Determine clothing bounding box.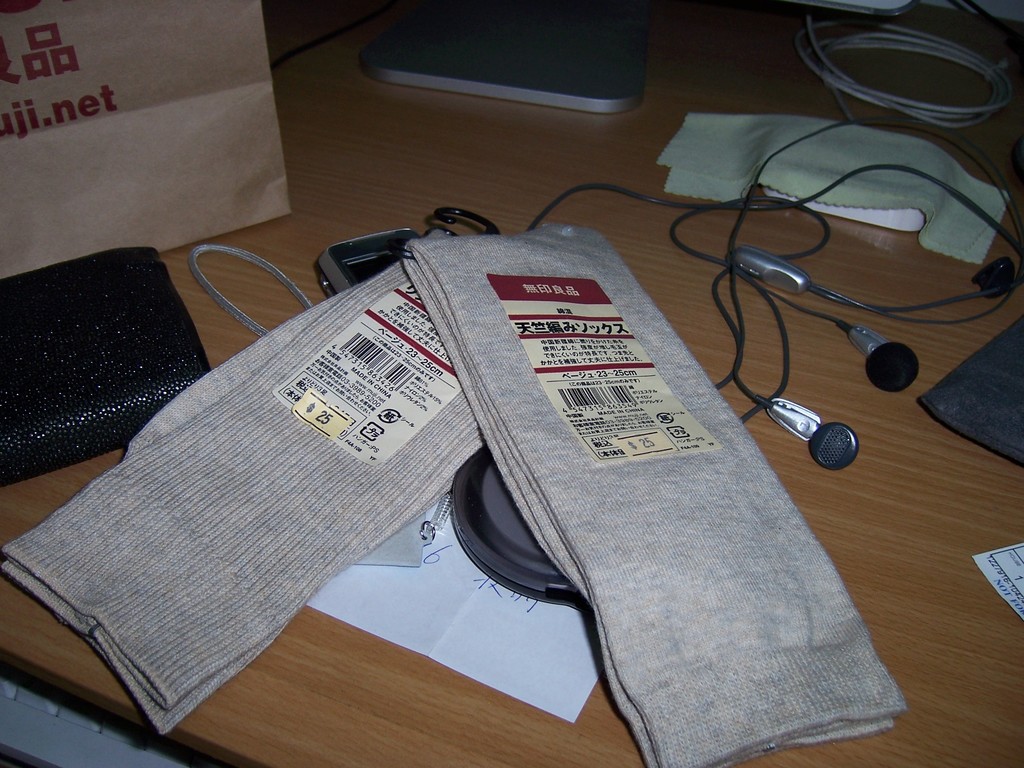
Determined: detection(395, 218, 909, 767).
